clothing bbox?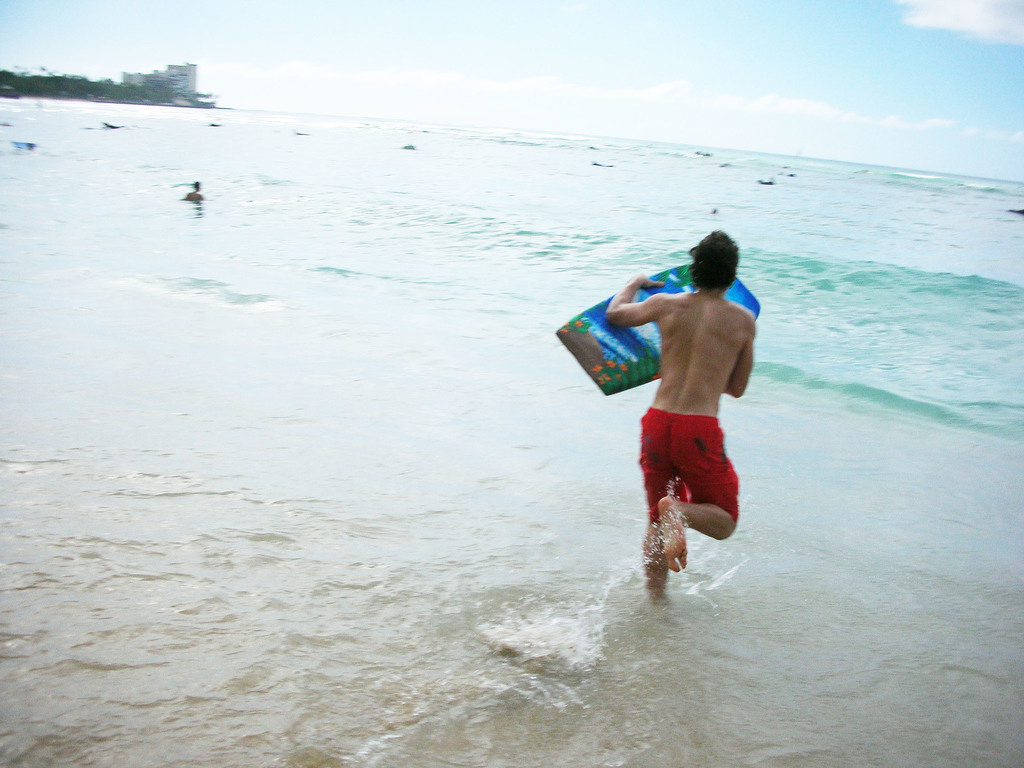
634, 408, 740, 525
